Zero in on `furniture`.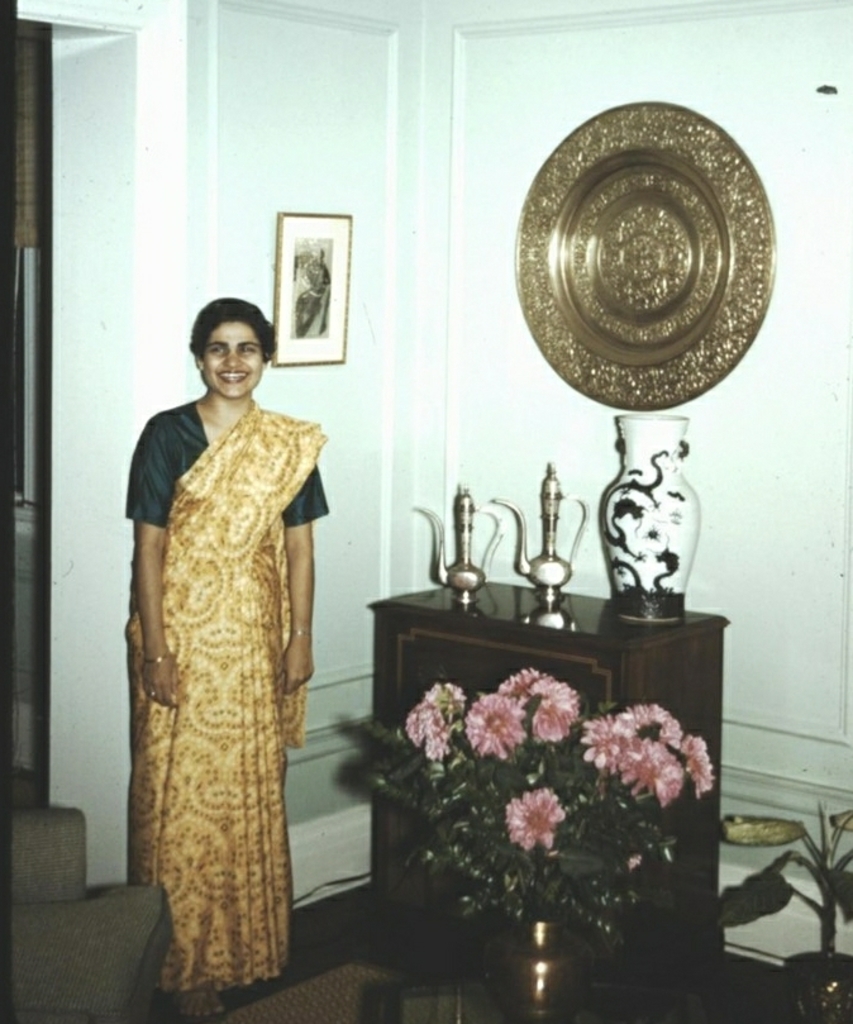
Zeroed in: rect(359, 929, 744, 1023).
